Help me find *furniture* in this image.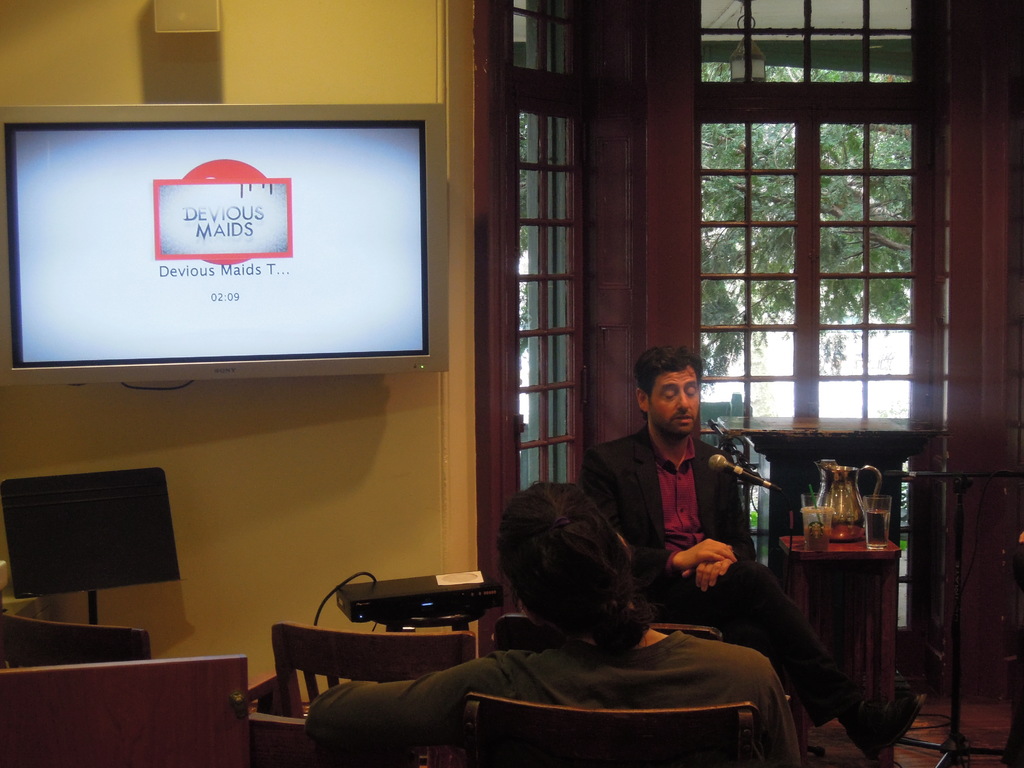
Found it: [467,688,758,767].
